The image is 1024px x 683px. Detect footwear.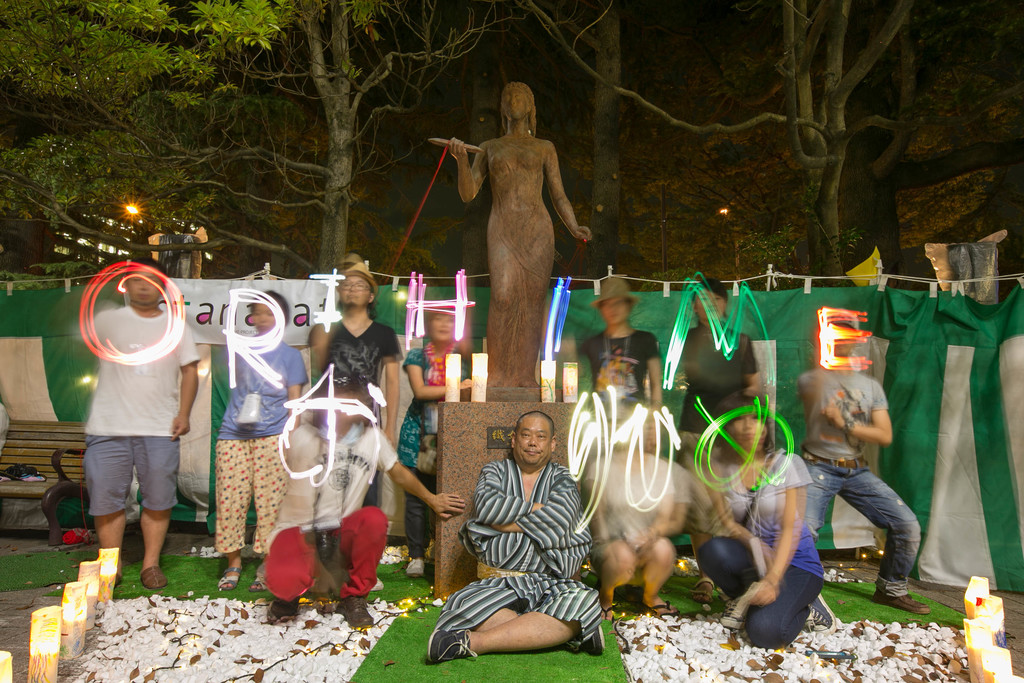
Detection: 337/597/376/630.
